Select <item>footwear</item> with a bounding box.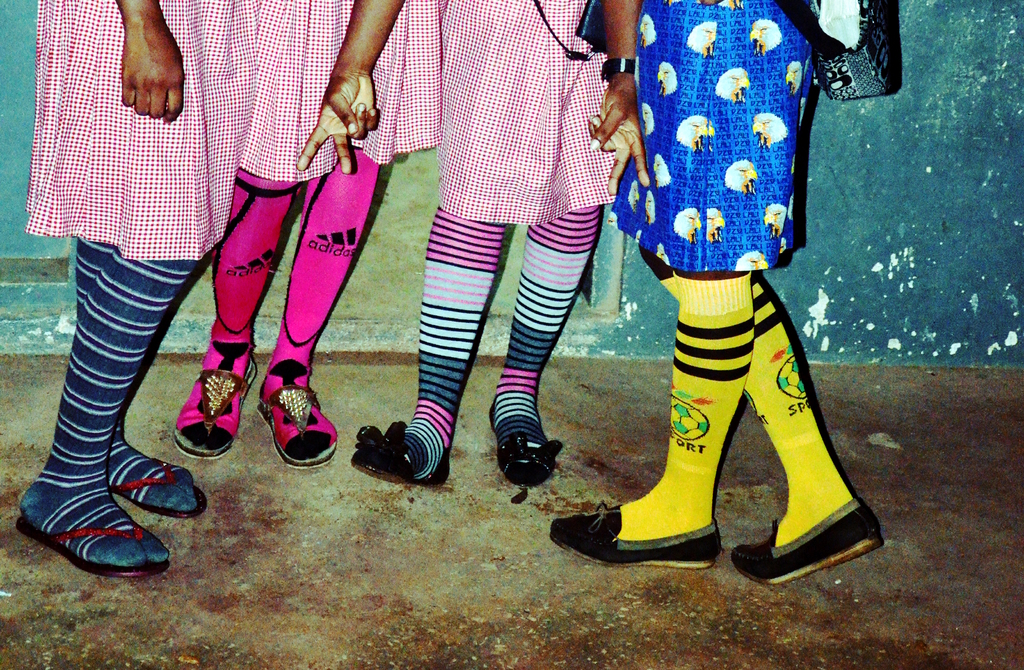
[x1=548, y1=500, x2=719, y2=566].
